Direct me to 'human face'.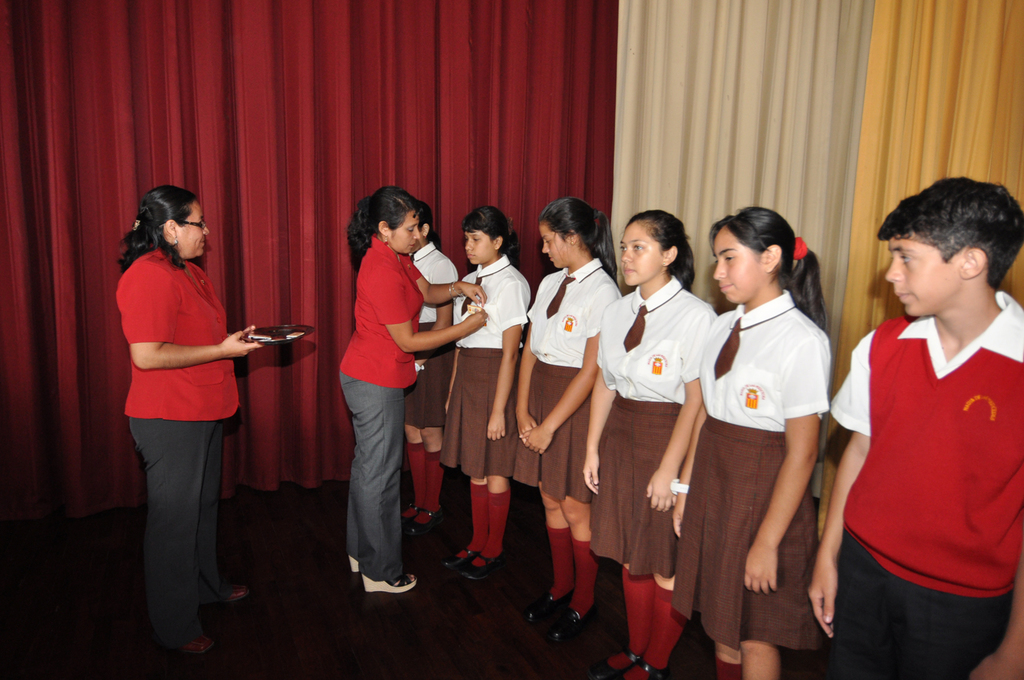
Direction: {"x1": 542, "y1": 228, "x2": 573, "y2": 269}.
